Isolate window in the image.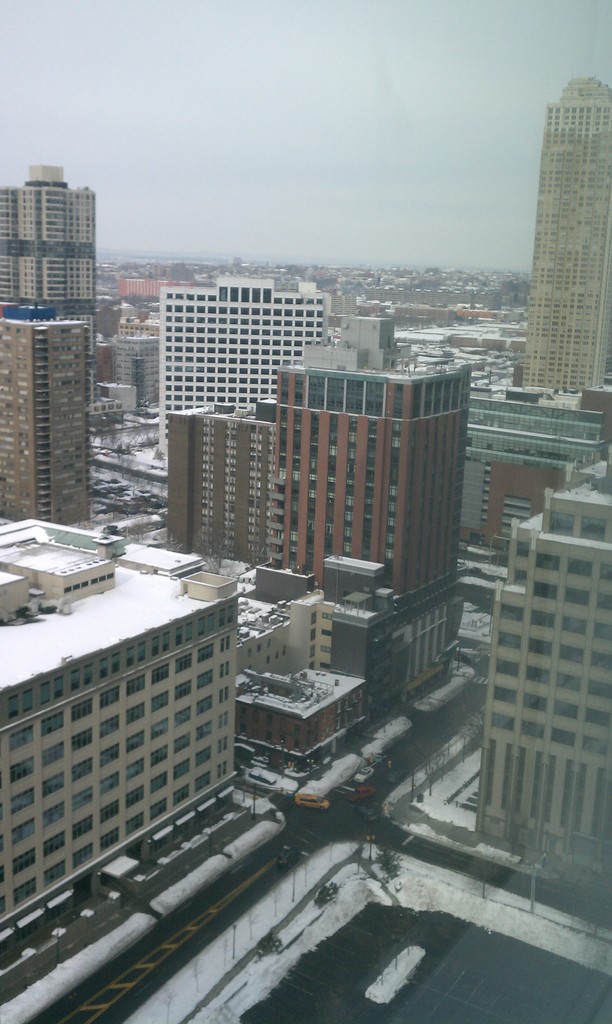
Isolated region: Rect(0, 895, 8, 916).
